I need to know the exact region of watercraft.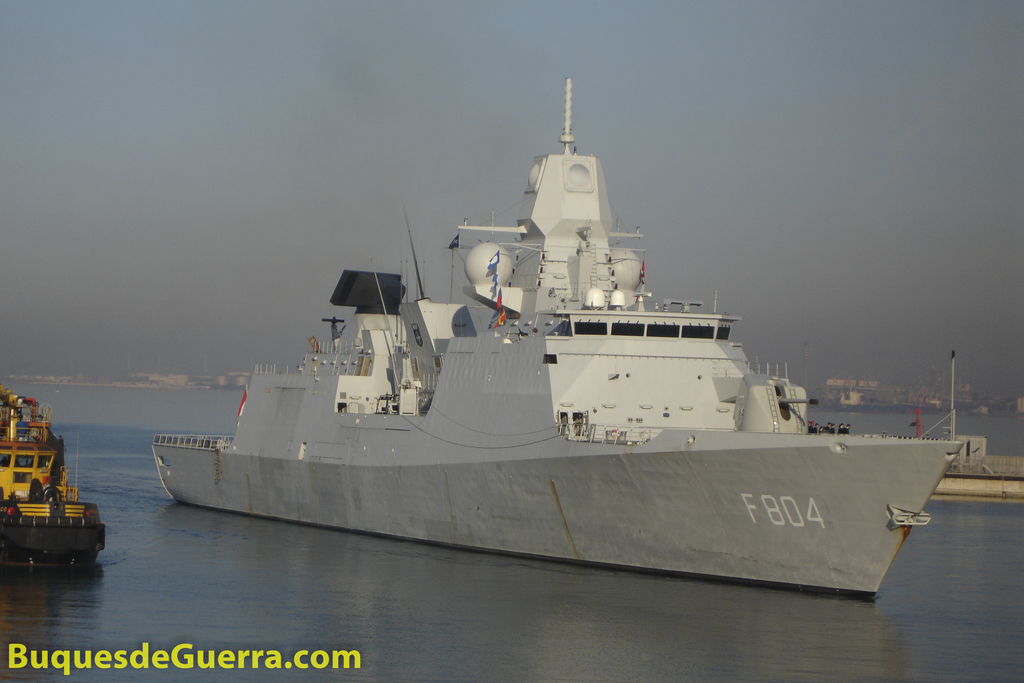
Region: left=150, top=78, right=965, bottom=597.
